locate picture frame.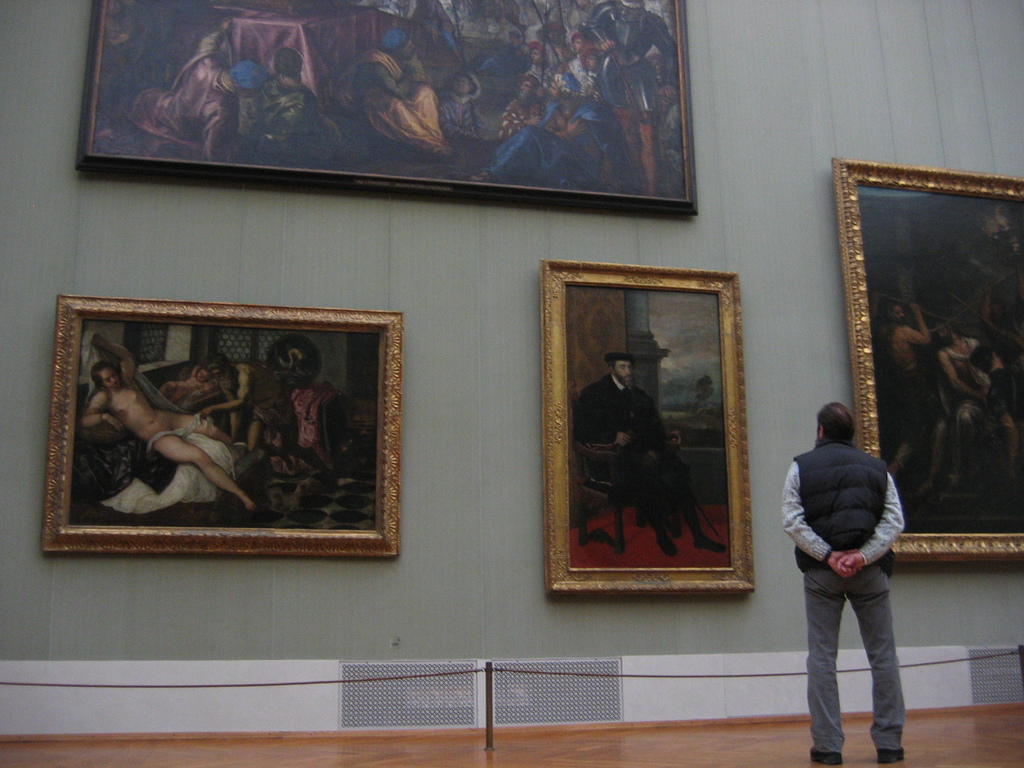
Bounding box: 71, 0, 698, 216.
